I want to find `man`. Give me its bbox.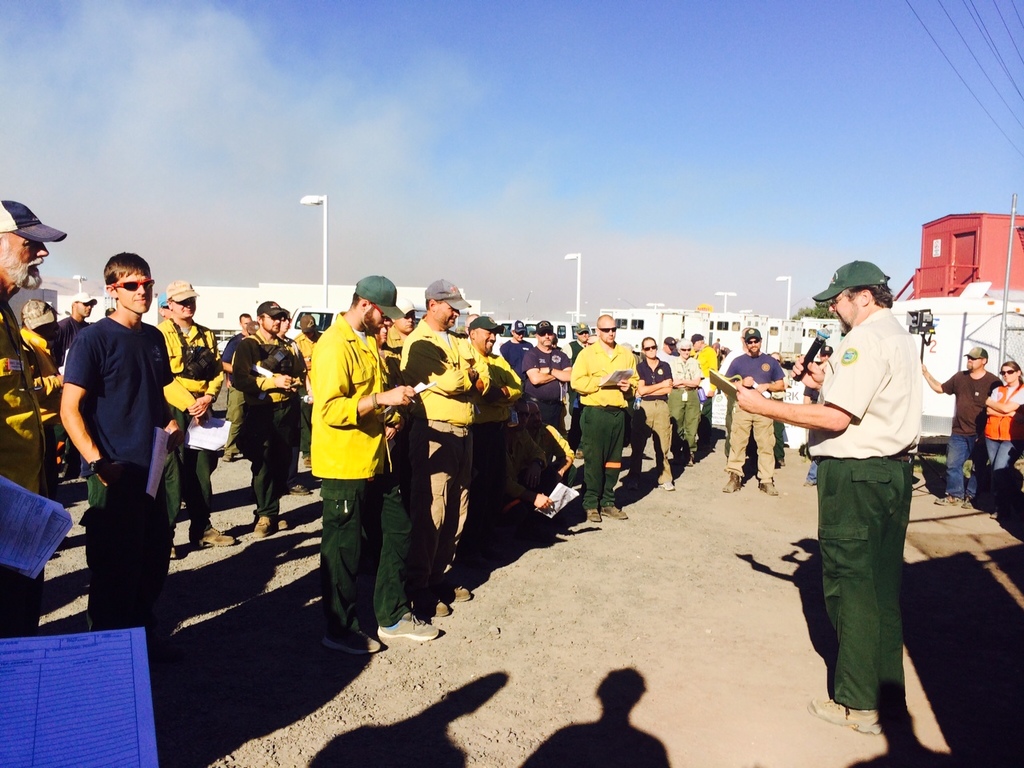
bbox(921, 344, 1001, 504).
